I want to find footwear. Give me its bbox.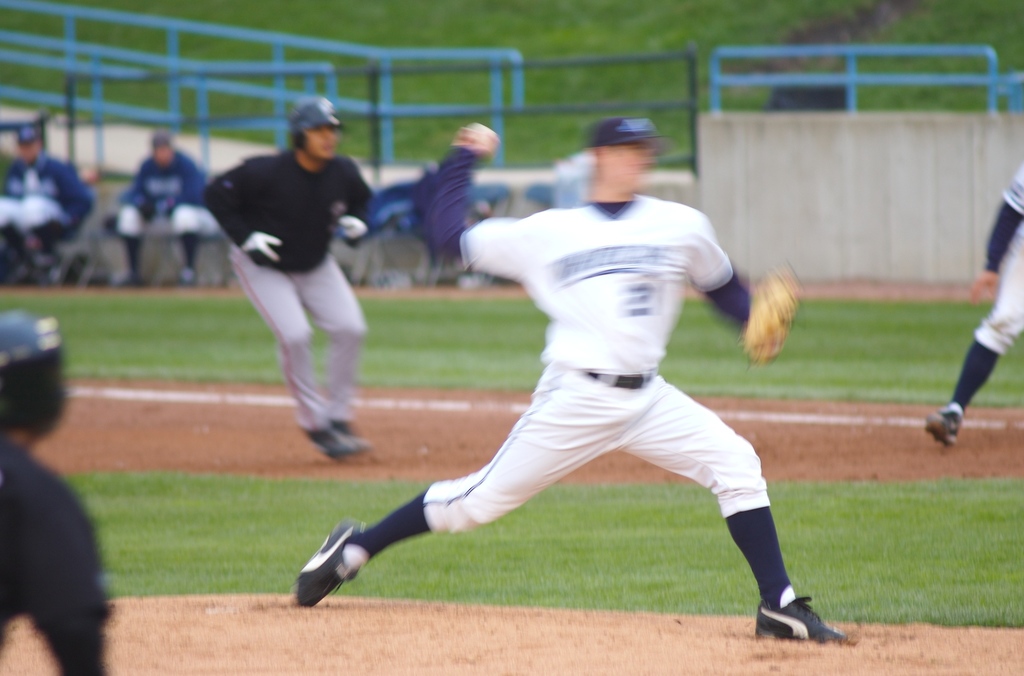
box(756, 595, 844, 644).
